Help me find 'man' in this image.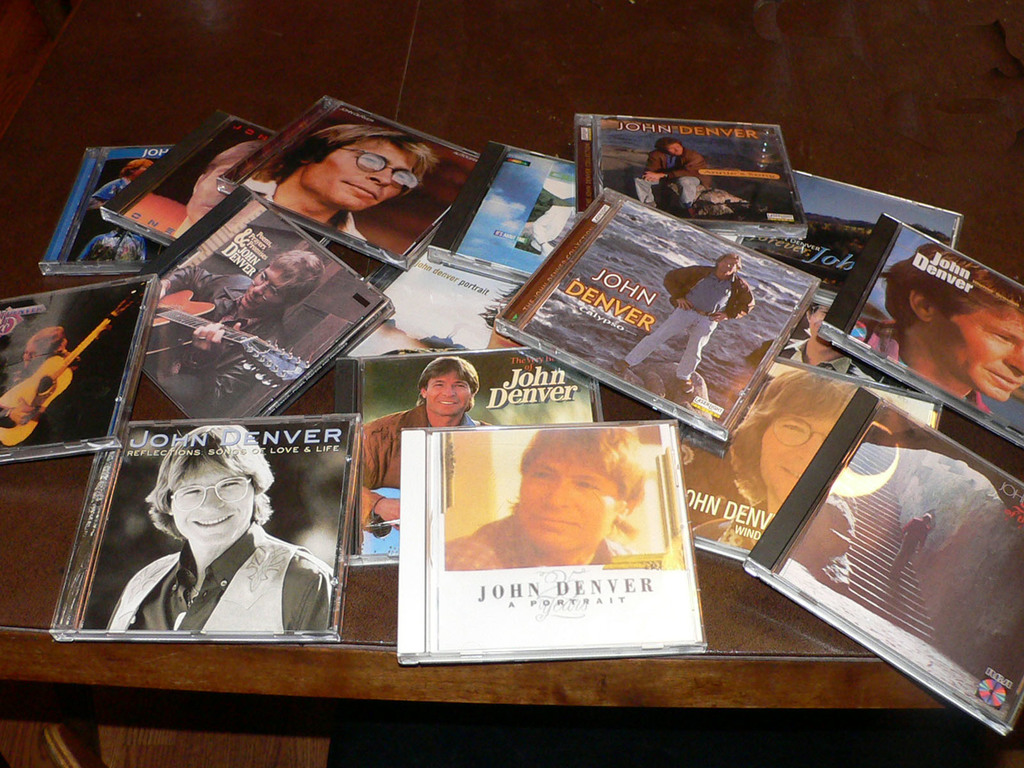
Found it: bbox(116, 444, 329, 654).
